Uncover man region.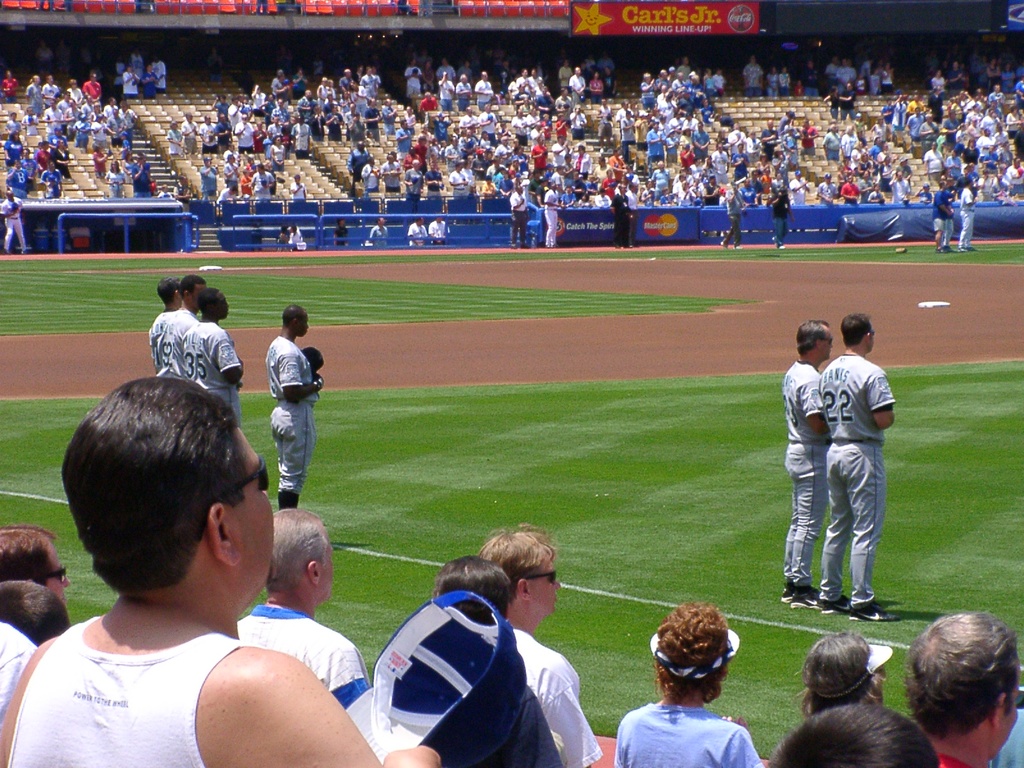
Uncovered: [left=724, top=179, right=746, bottom=250].
